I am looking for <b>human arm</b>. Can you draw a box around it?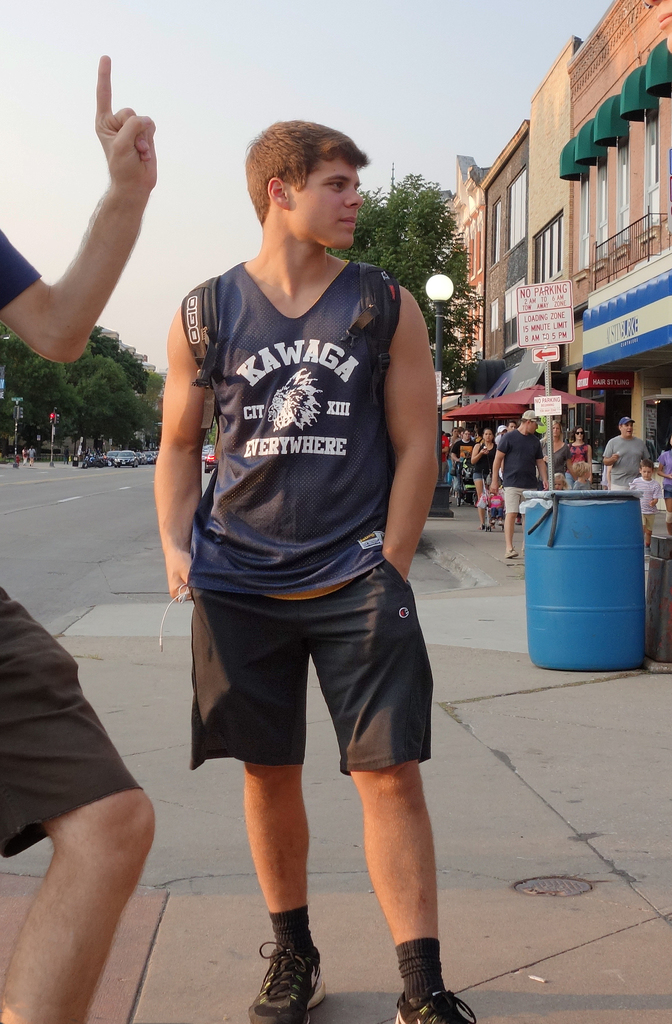
Sure, the bounding box is BBox(381, 288, 438, 581).
